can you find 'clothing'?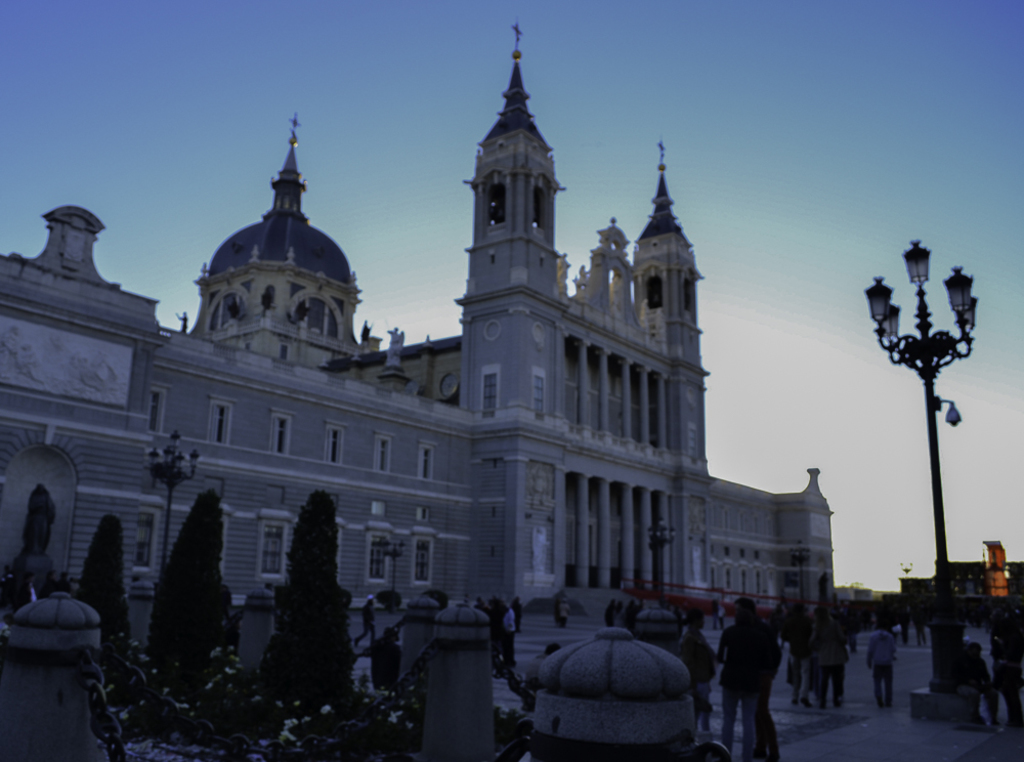
Yes, bounding box: 964:650:996:711.
